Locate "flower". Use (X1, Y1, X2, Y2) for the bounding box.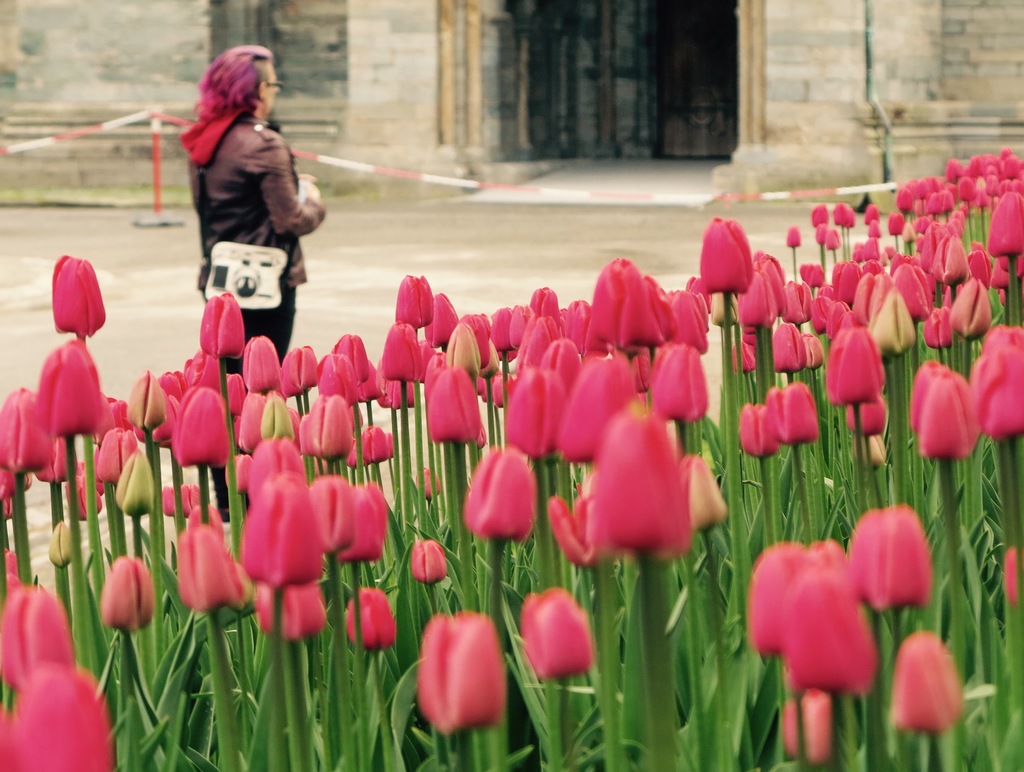
(292, 406, 321, 456).
